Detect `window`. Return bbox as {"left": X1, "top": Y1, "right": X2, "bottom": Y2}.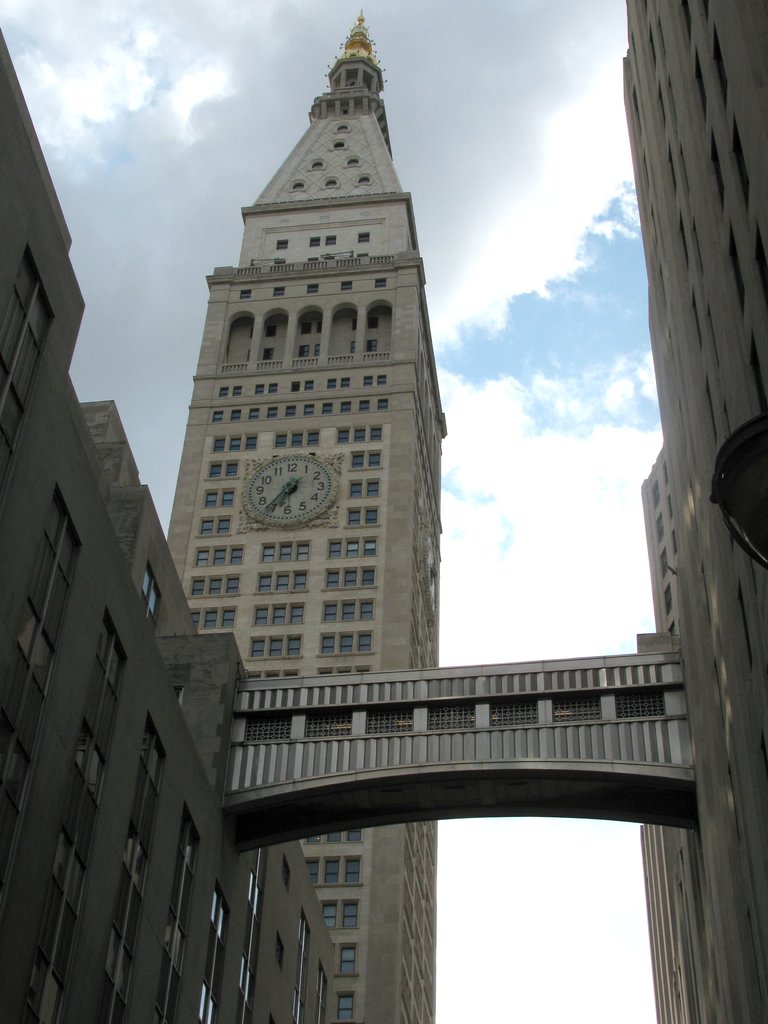
{"left": 660, "top": 458, "right": 669, "bottom": 488}.
